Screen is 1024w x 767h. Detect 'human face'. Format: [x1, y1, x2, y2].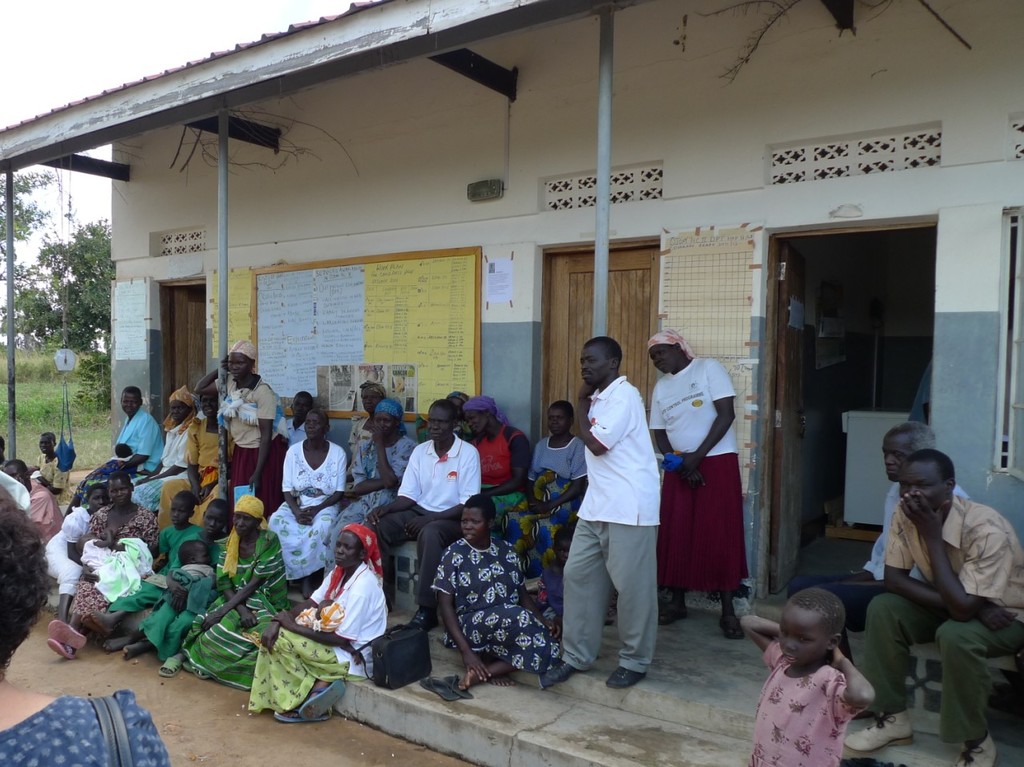
[42, 438, 54, 455].
